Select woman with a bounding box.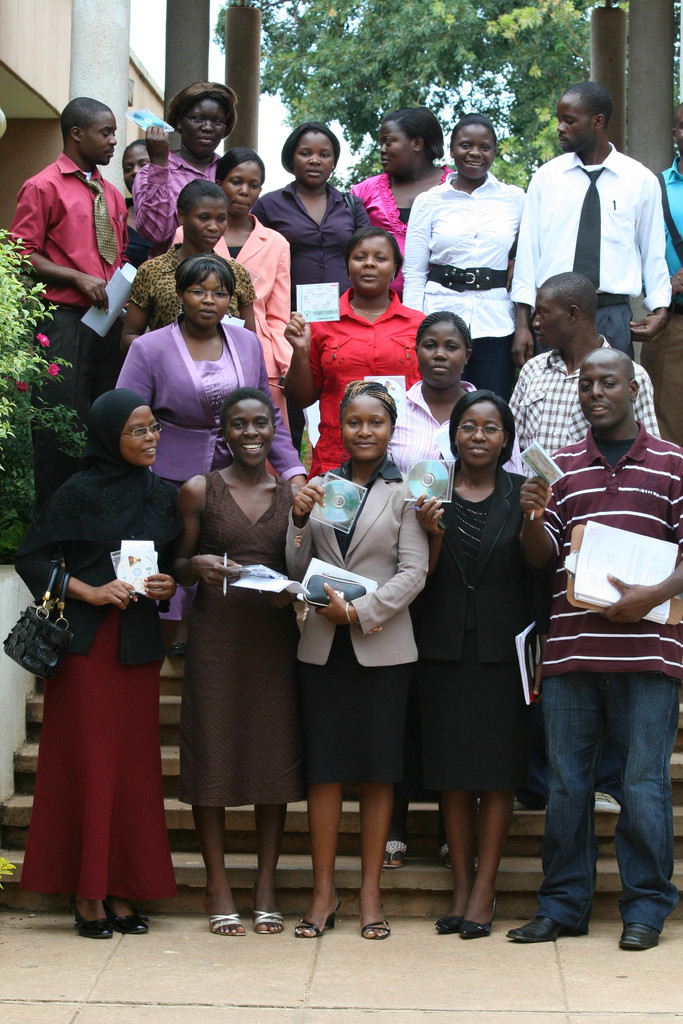
rect(414, 387, 560, 924).
